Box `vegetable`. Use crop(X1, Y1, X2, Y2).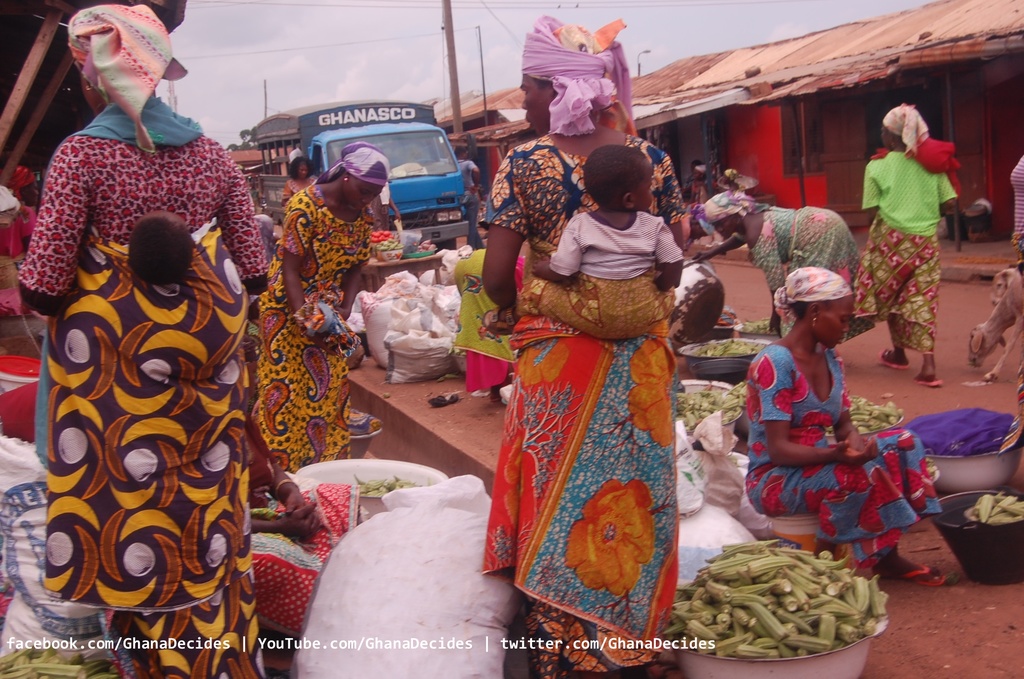
crop(669, 539, 889, 665).
